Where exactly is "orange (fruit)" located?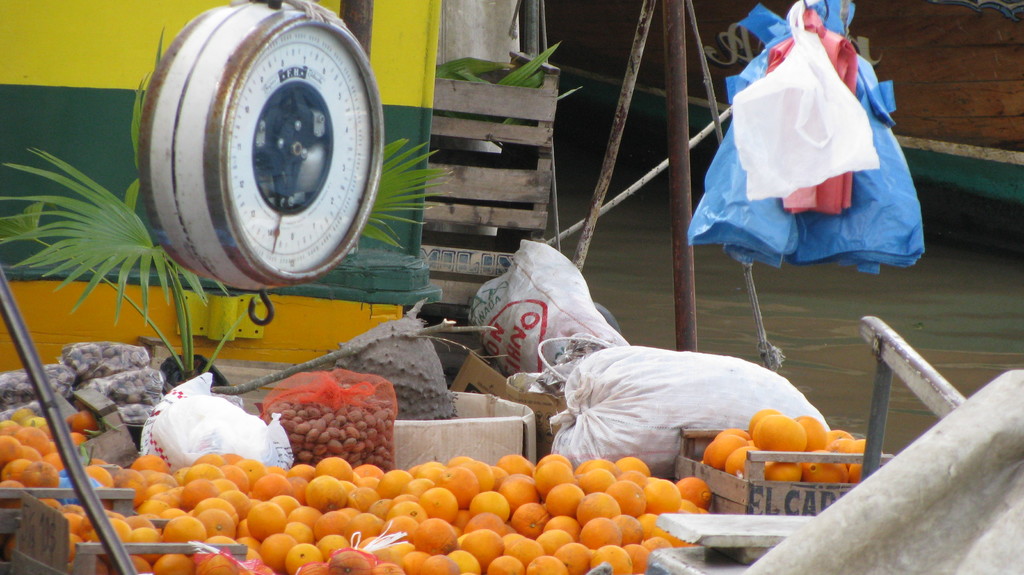
Its bounding box is [130, 454, 159, 479].
